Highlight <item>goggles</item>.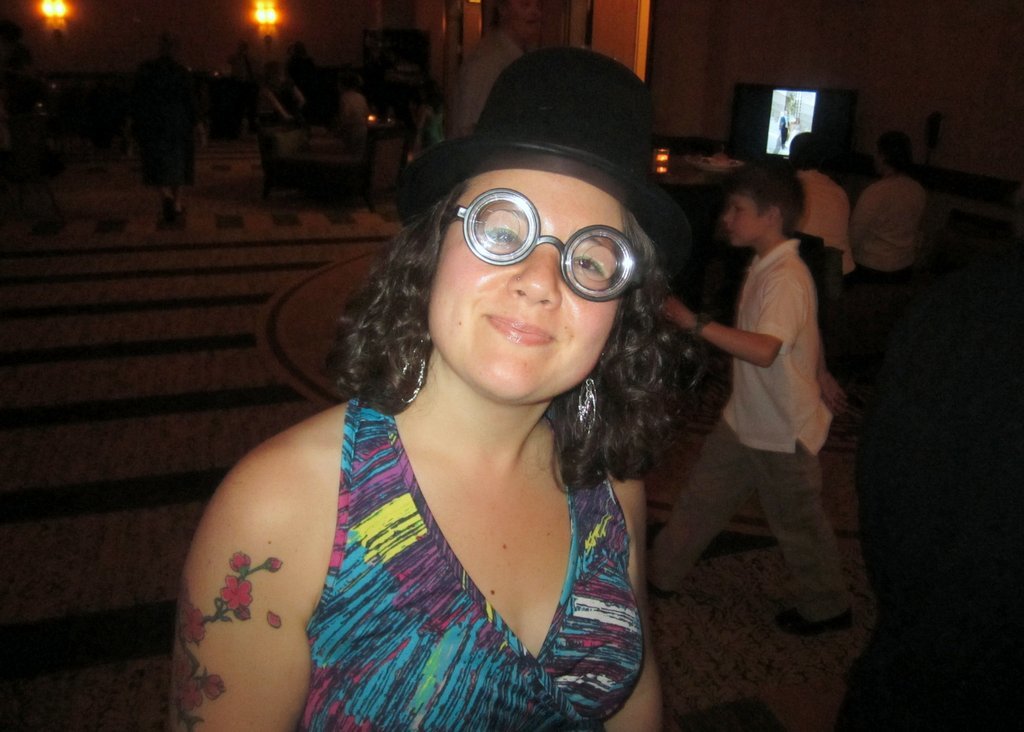
Highlighted region: region(452, 192, 656, 305).
